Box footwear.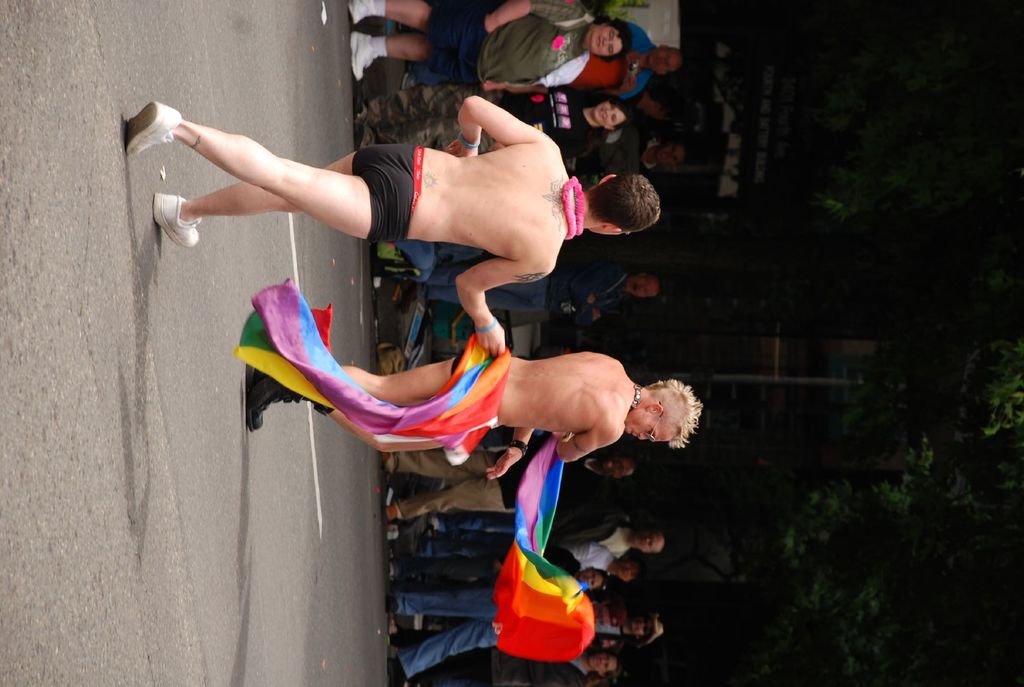
<region>152, 194, 200, 251</region>.
